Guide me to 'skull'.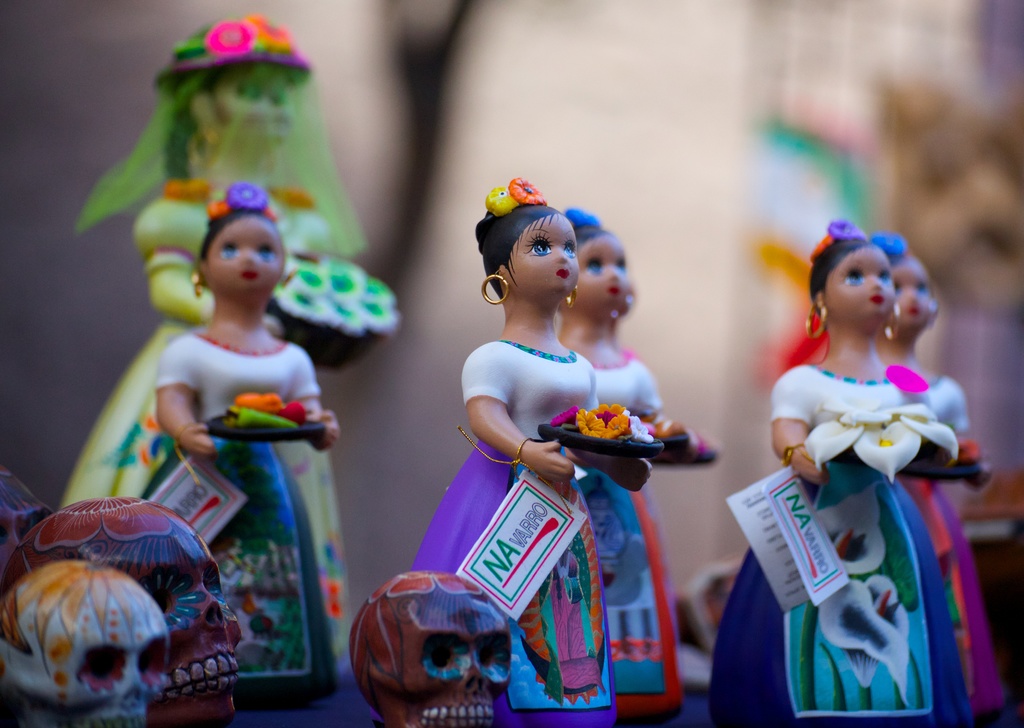
Guidance: l=0, t=462, r=56, b=561.
